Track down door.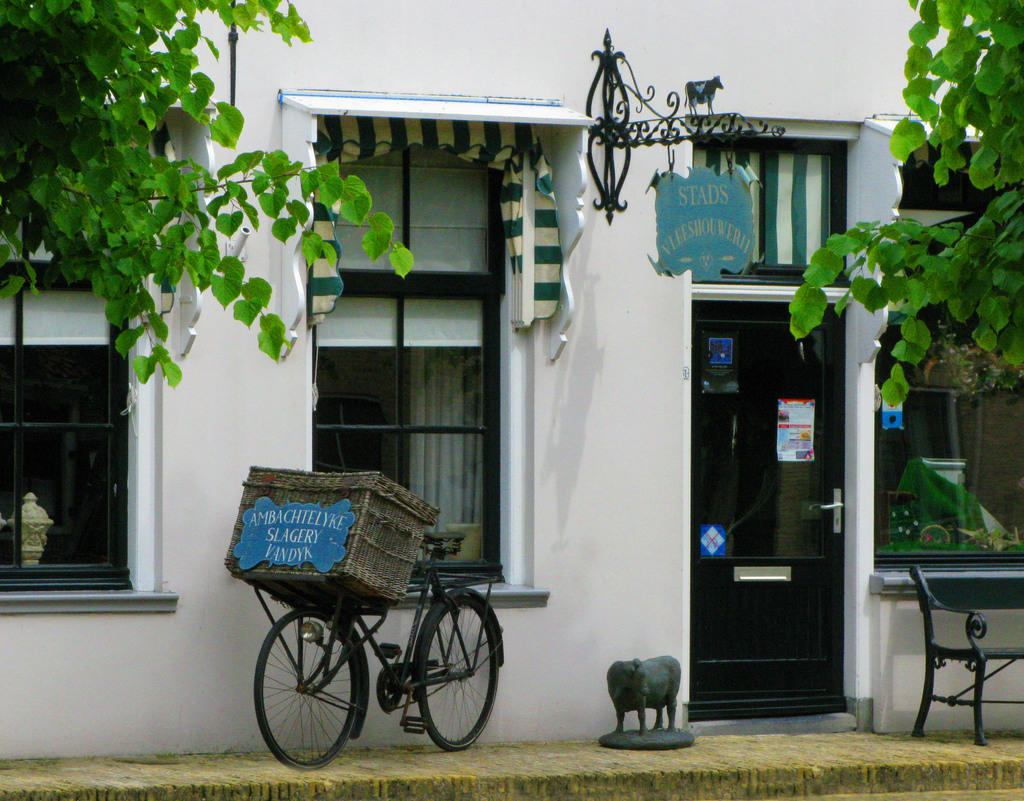
Tracked to x1=719, y1=291, x2=861, y2=713.
